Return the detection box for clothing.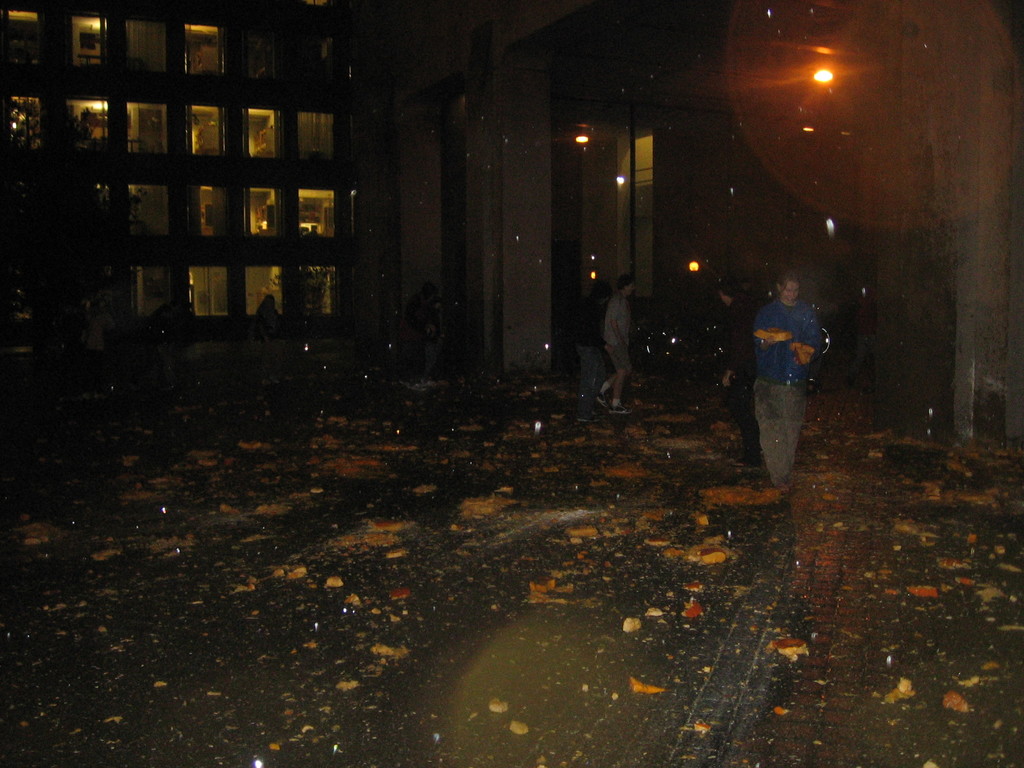
bbox(751, 296, 824, 487).
